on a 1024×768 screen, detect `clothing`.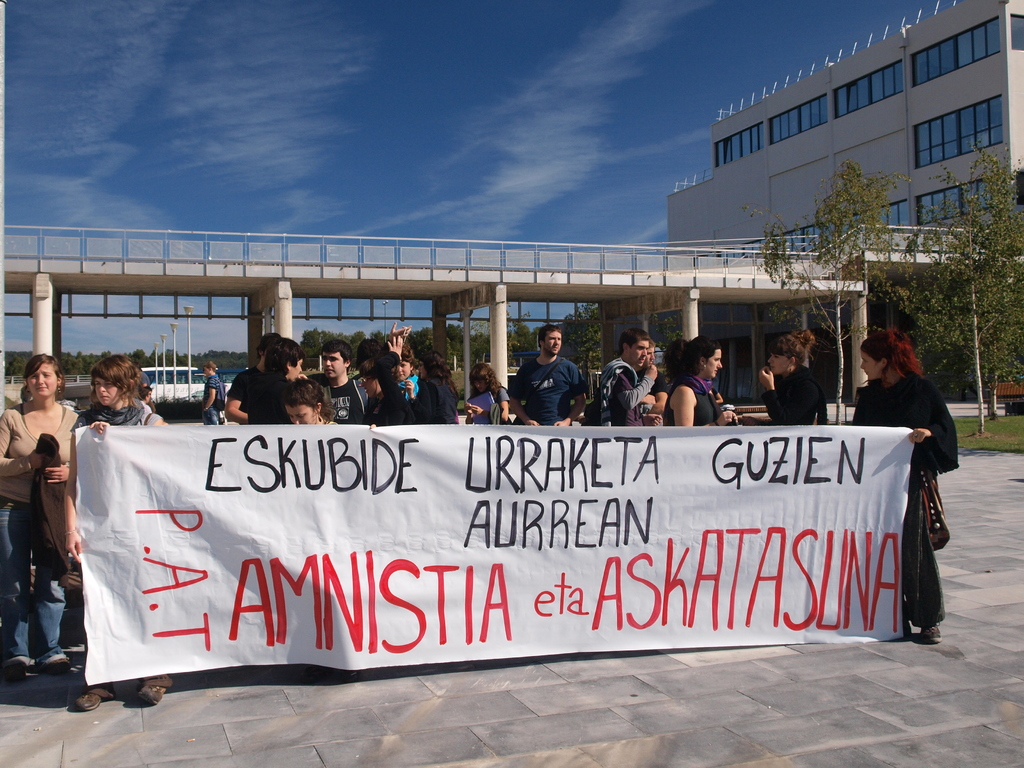
x1=0 y1=396 x2=84 y2=662.
